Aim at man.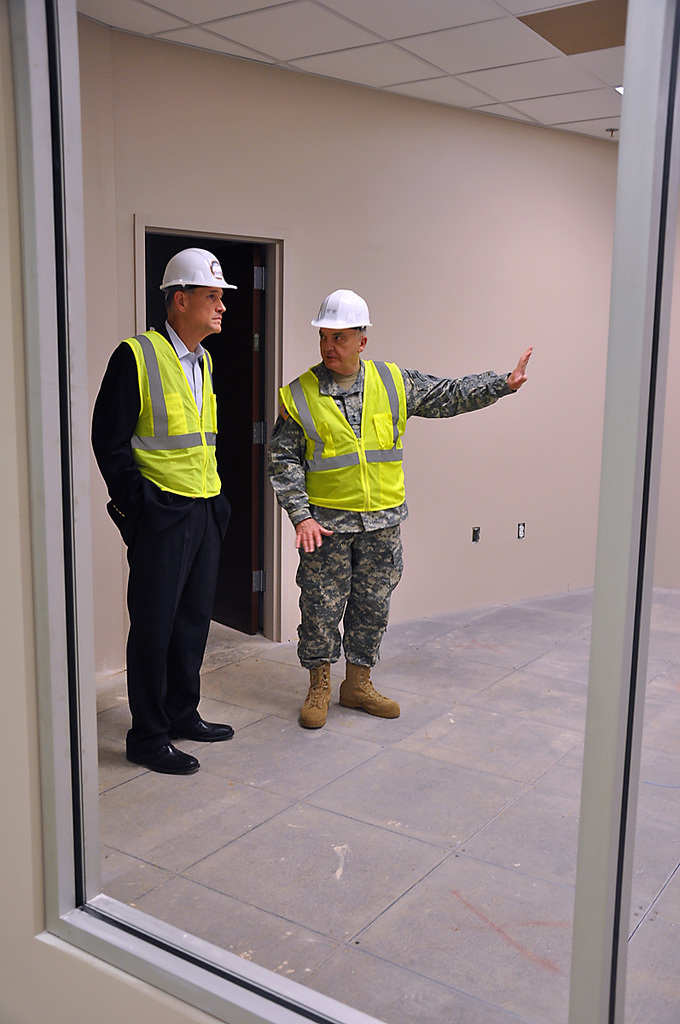
Aimed at crop(262, 311, 503, 728).
